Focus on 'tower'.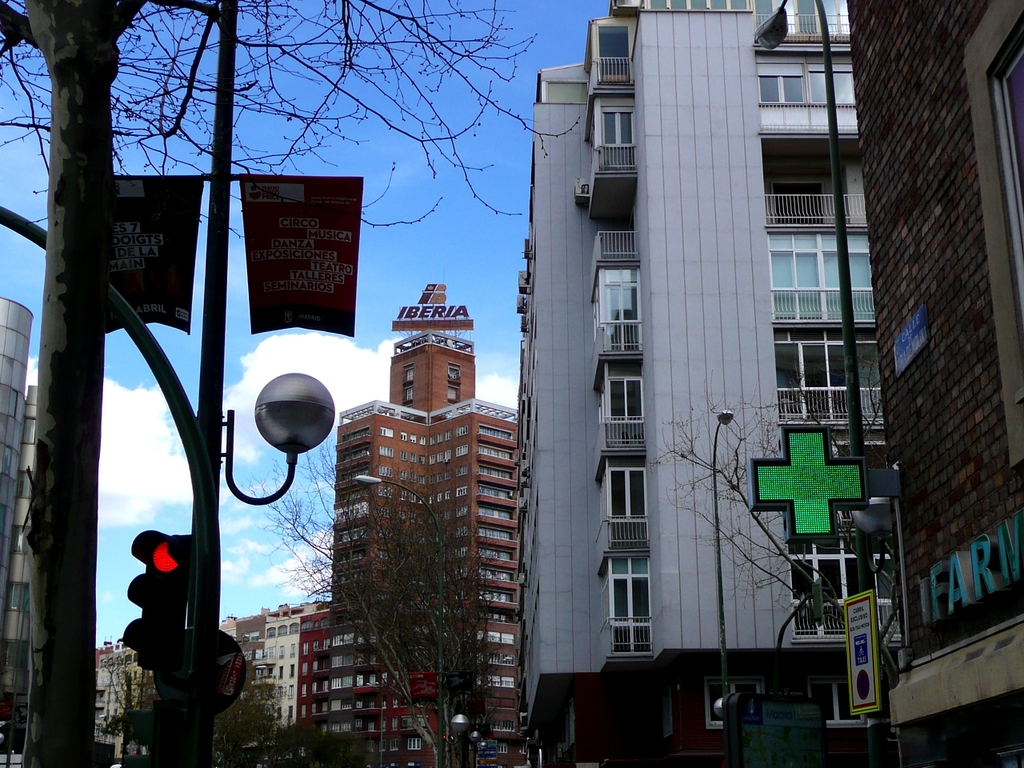
Focused at region(855, 0, 1021, 767).
